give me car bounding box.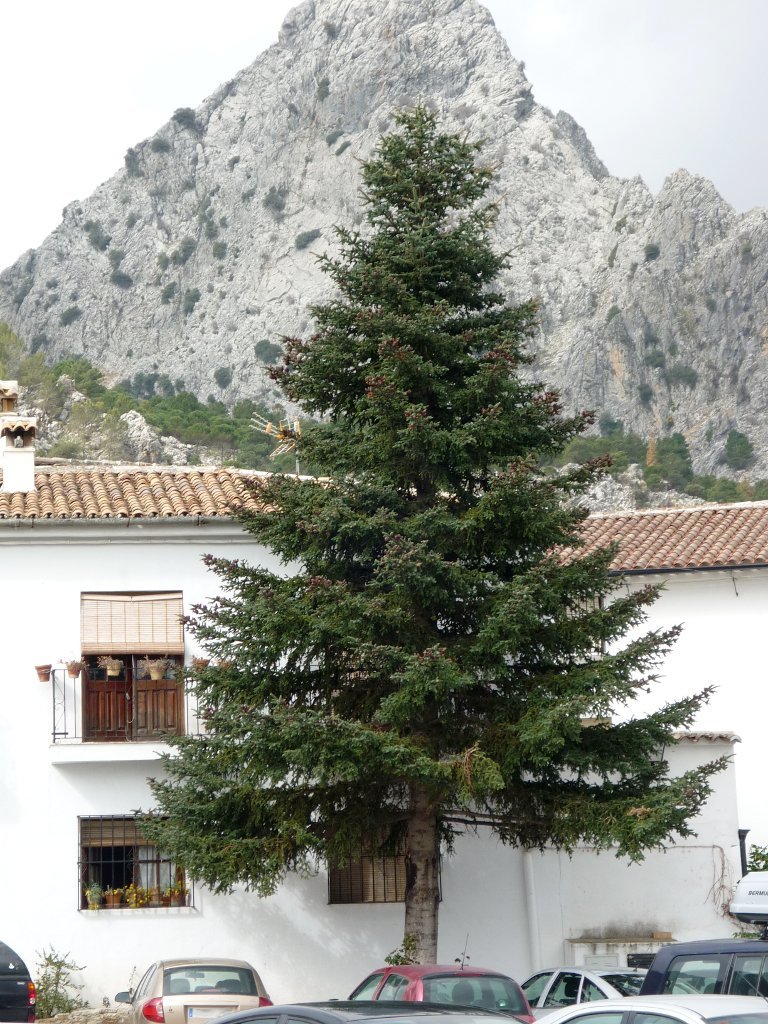
(364, 962, 531, 1022).
